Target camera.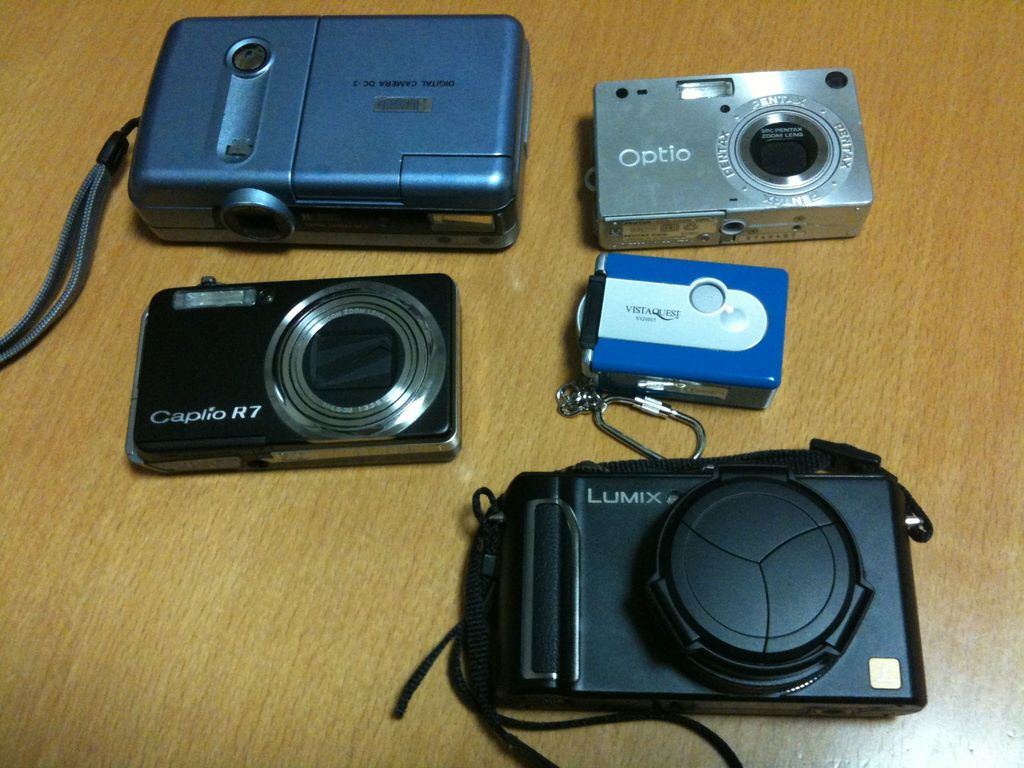
Target region: Rect(589, 68, 867, 252).
